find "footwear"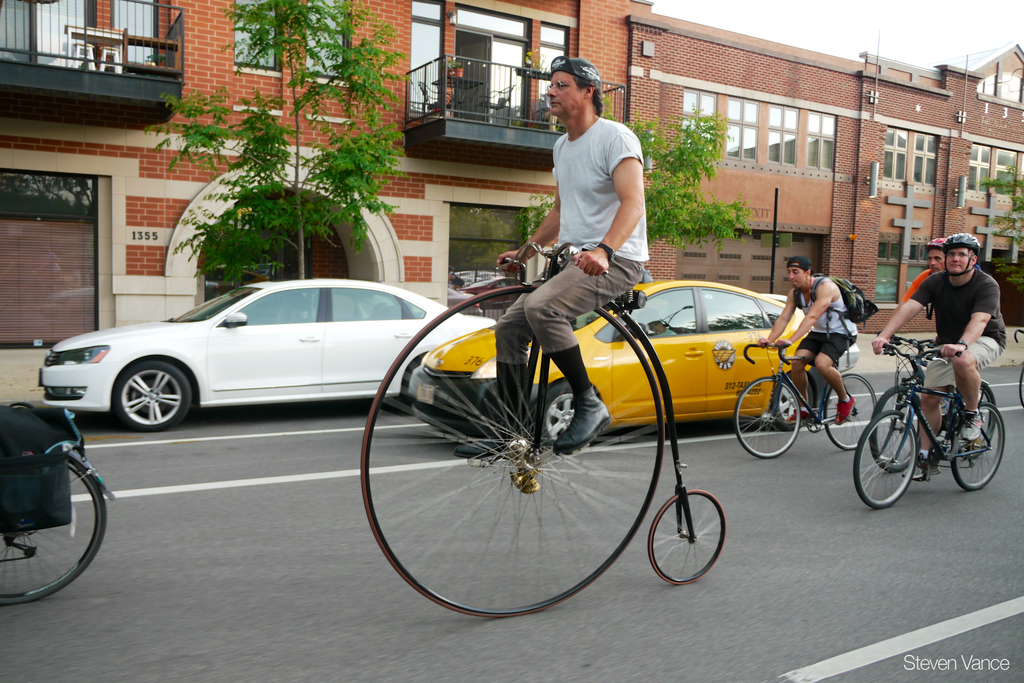
782:404:810:423
